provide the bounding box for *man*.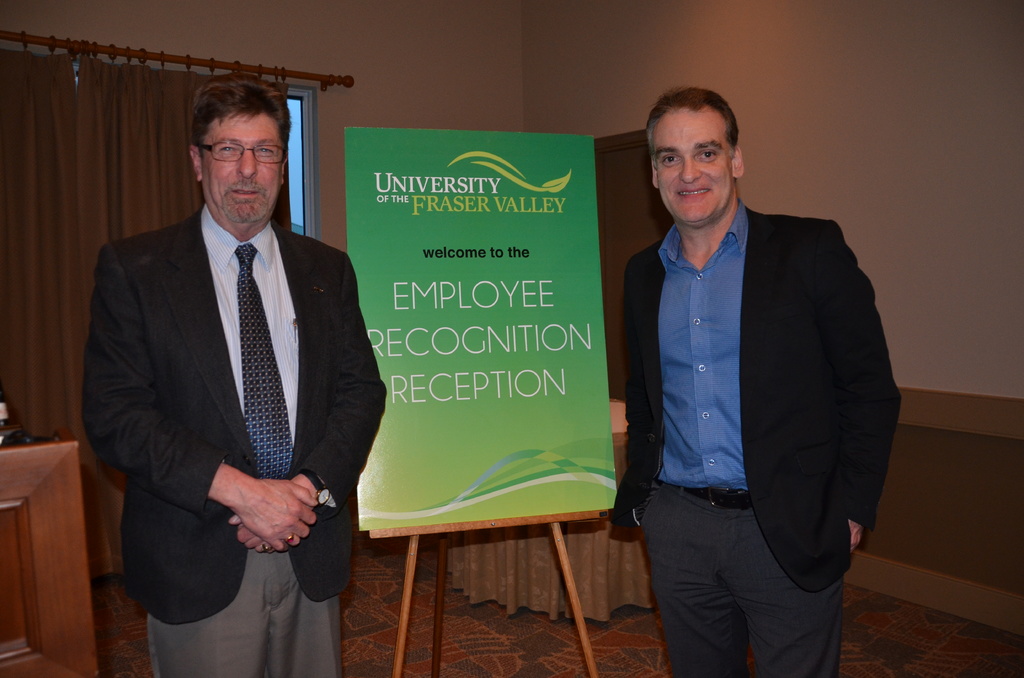
[83,74,390,677].
